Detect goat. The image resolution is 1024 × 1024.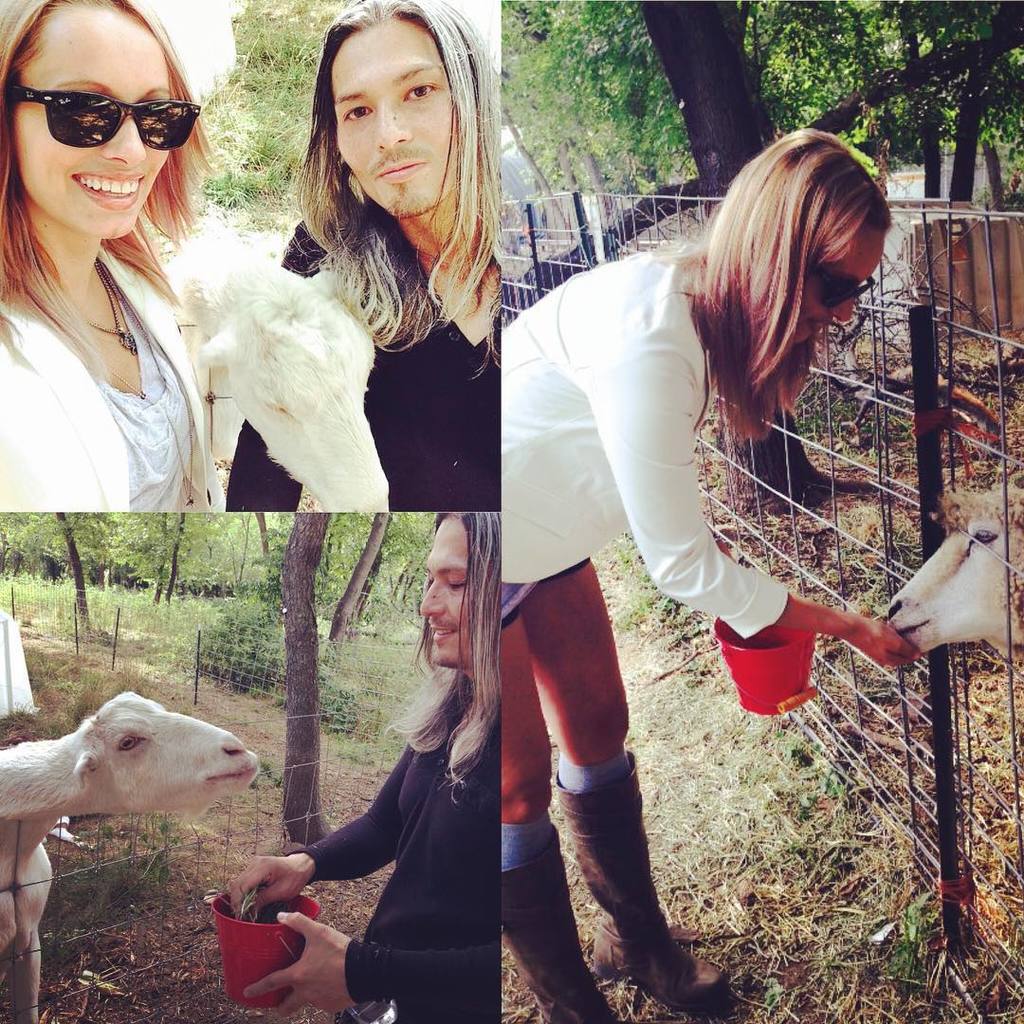
873:475:1023:657.
